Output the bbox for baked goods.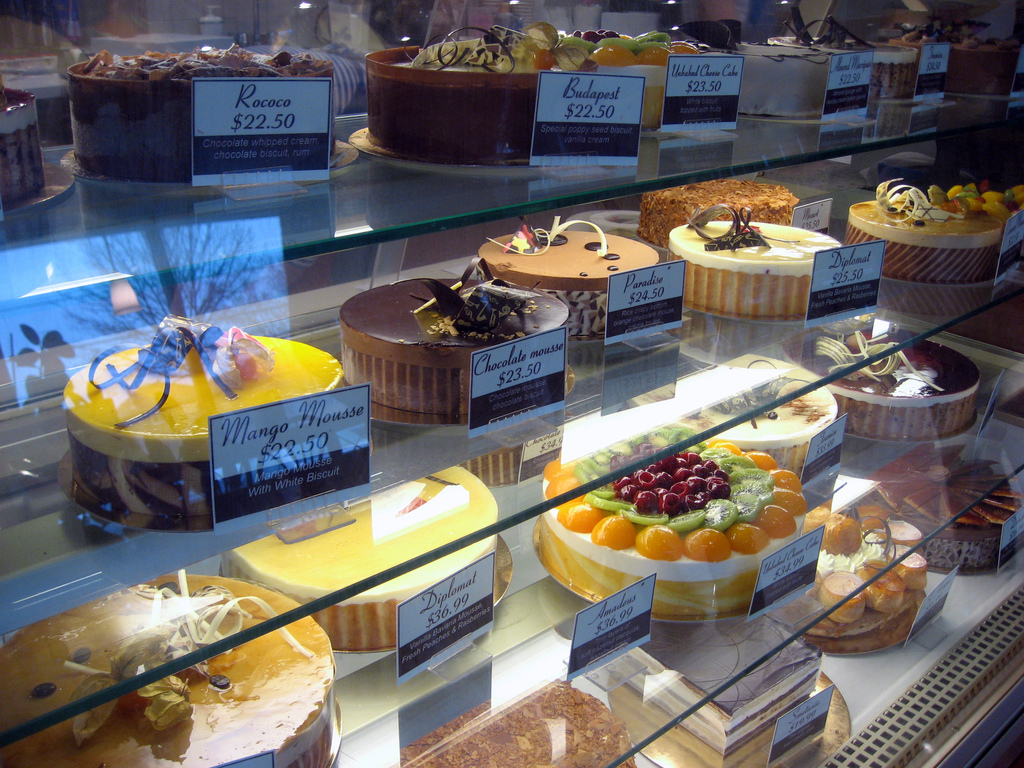
box(781, 319, 980, 443).
